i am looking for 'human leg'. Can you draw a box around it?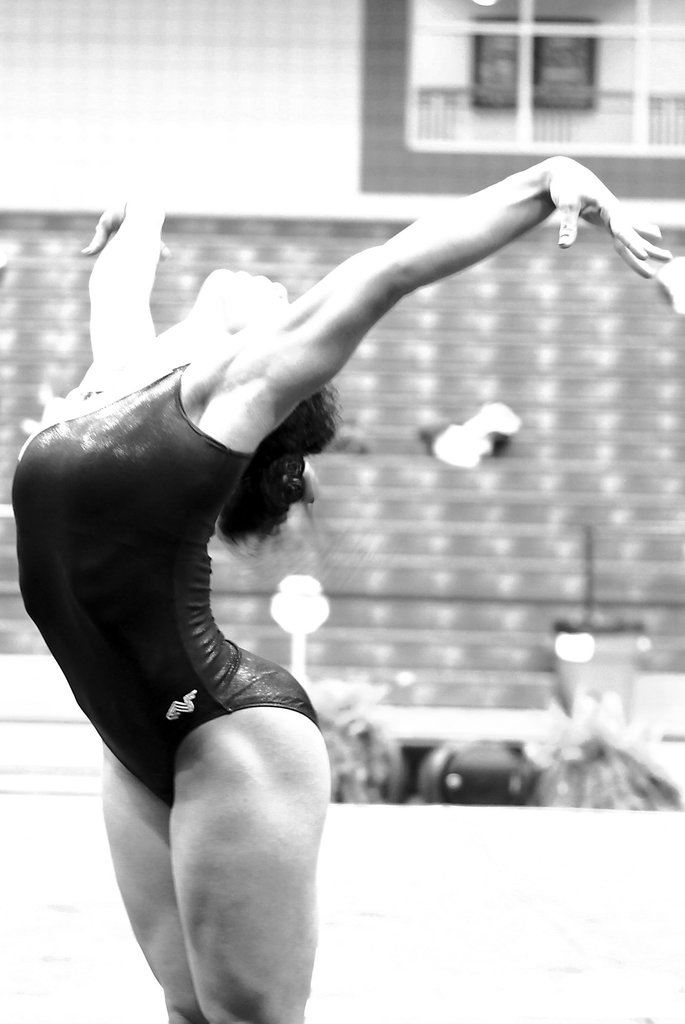
Sure, the bounding box is (167,652,330,1023).
